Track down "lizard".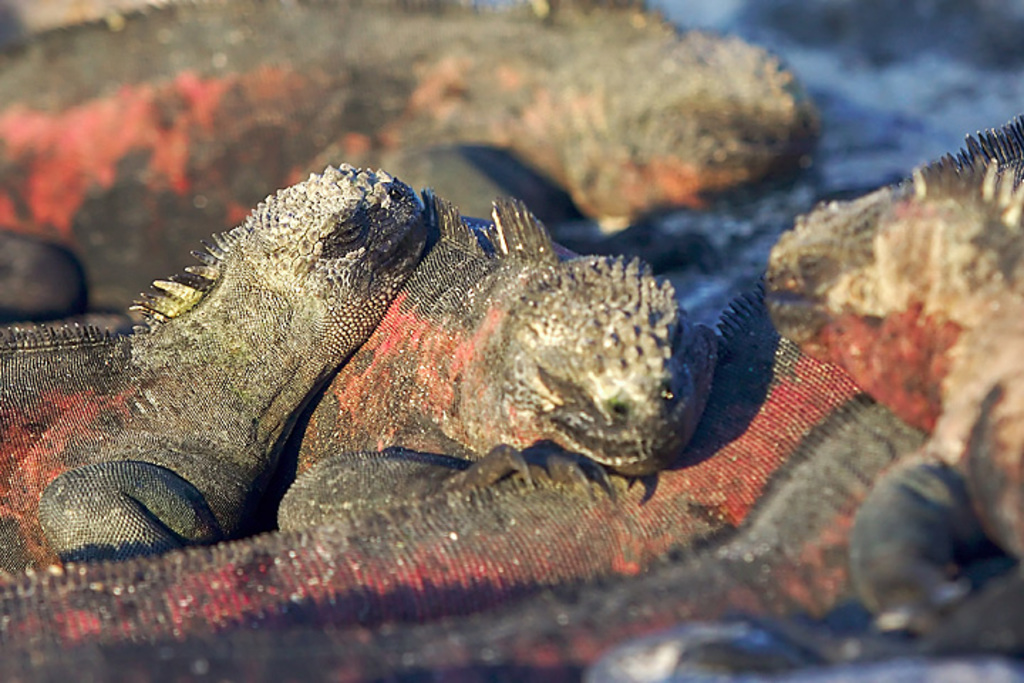
Tracked to 0,198,701,481.
